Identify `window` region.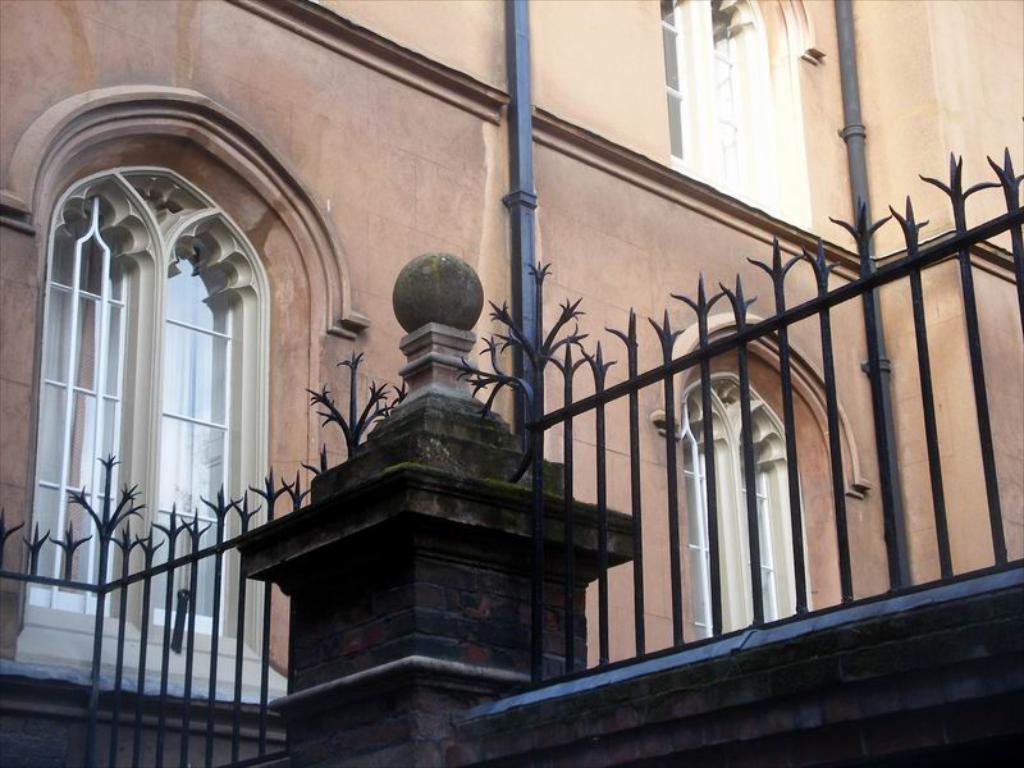
Region: 6/93/337/678.
